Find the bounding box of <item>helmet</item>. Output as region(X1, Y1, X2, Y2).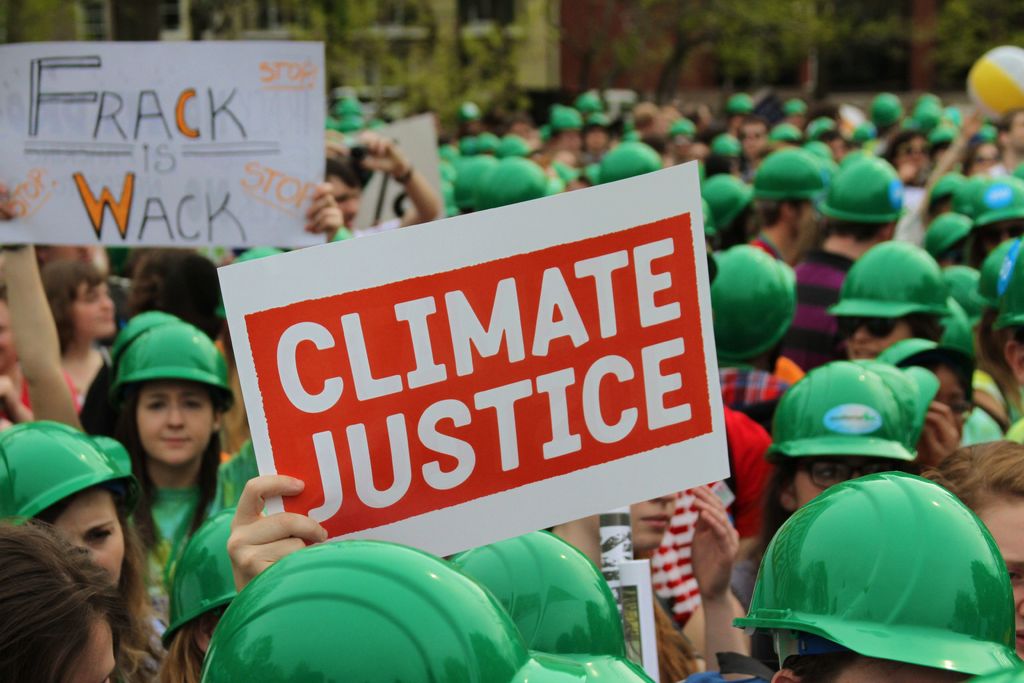
region(550, 103, 583, 131).
